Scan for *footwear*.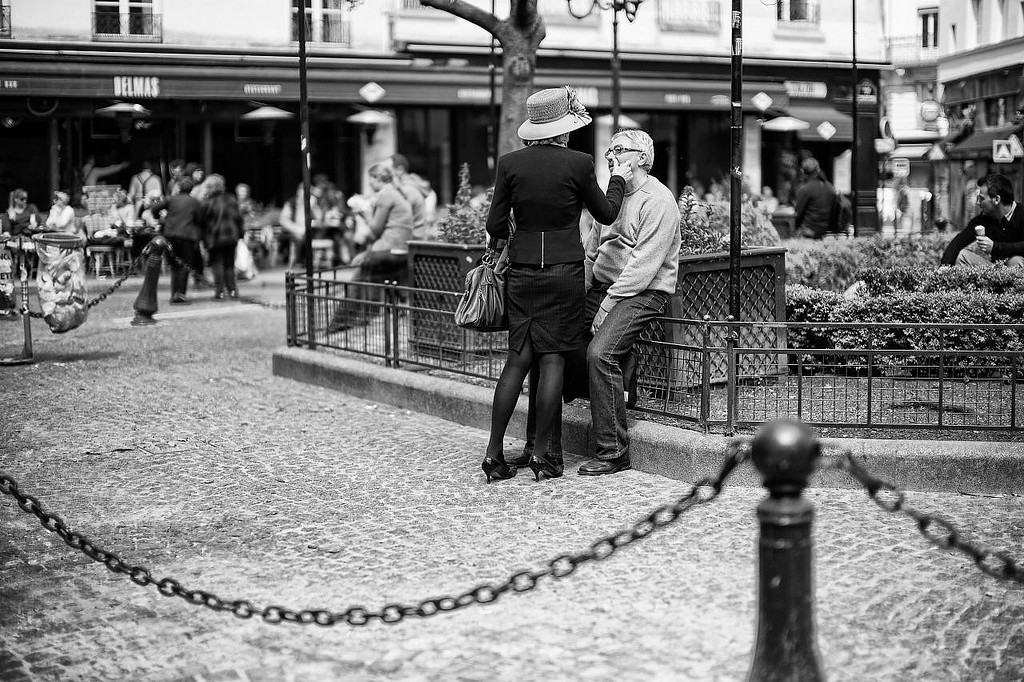
Scan result: crop(318, 319, 343, 335).
